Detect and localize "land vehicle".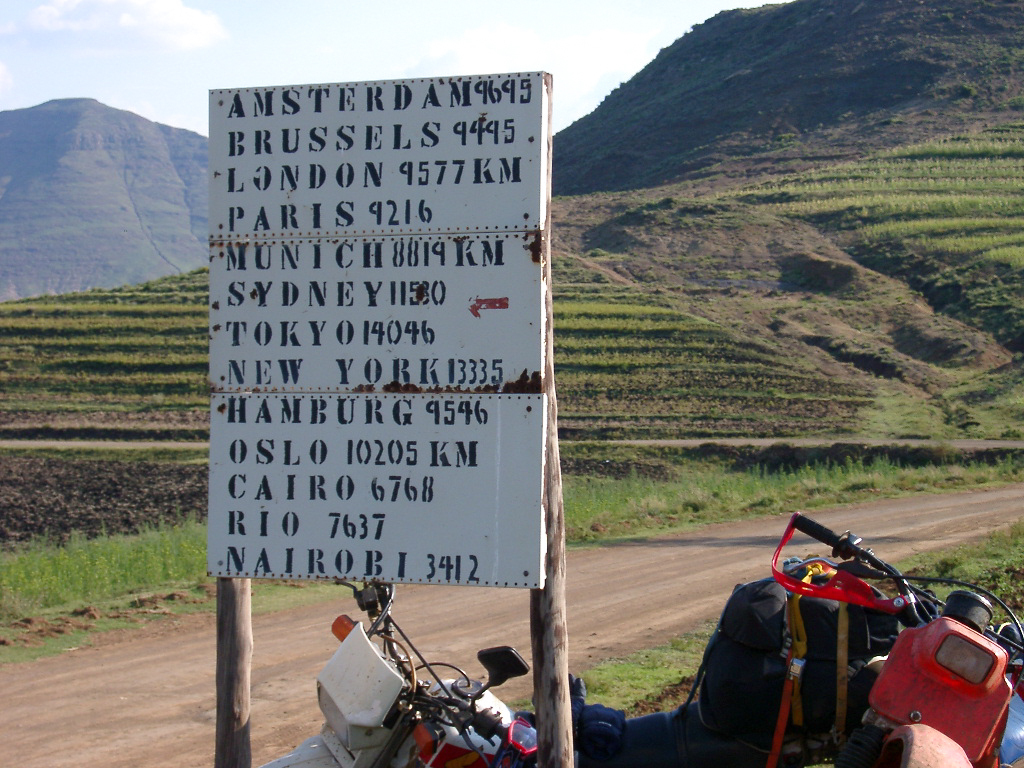
Localized at {"x1": 787, "y1": 511, "x2": 1023, "y2": 767}.
